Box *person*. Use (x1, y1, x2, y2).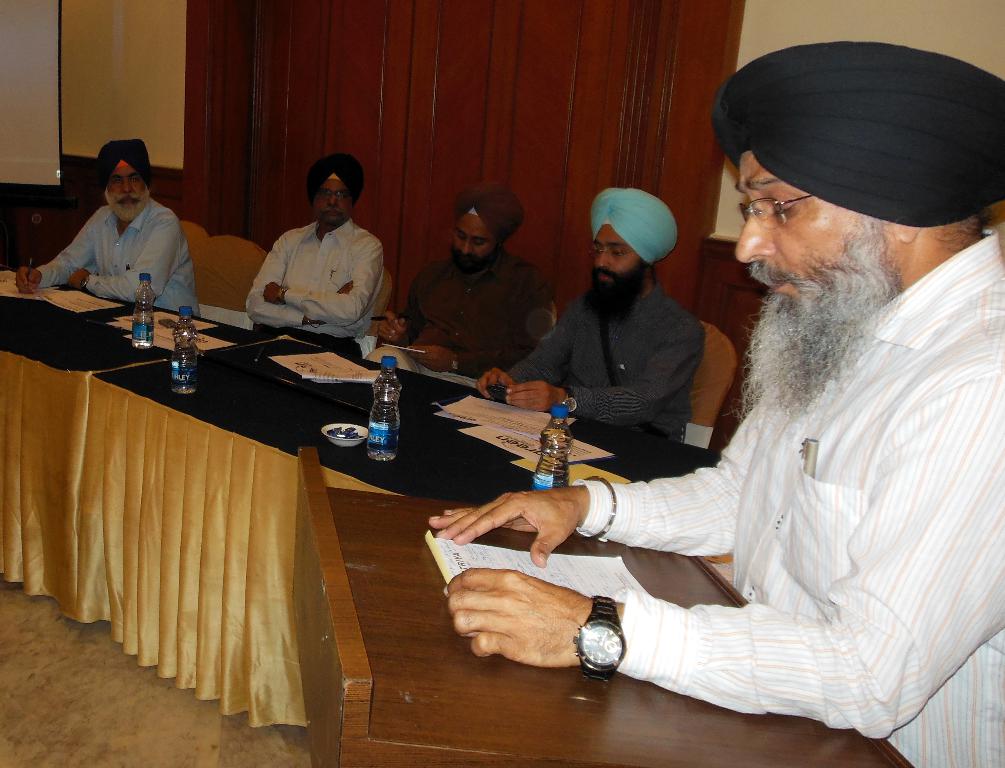
(469, 186, 710, 446).
